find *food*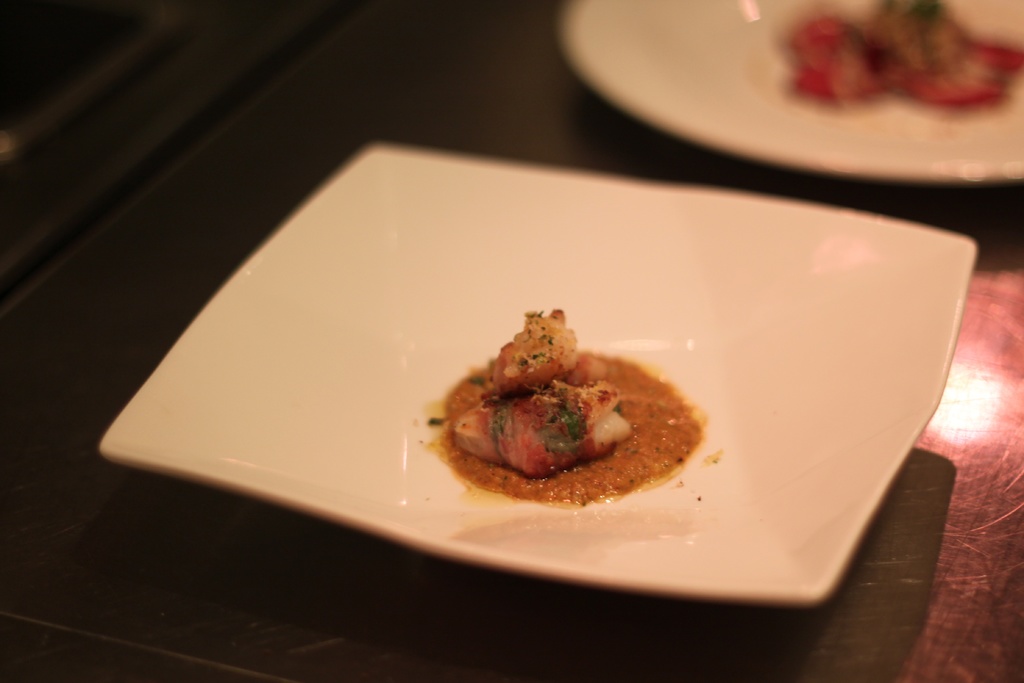
429/331/710/508
